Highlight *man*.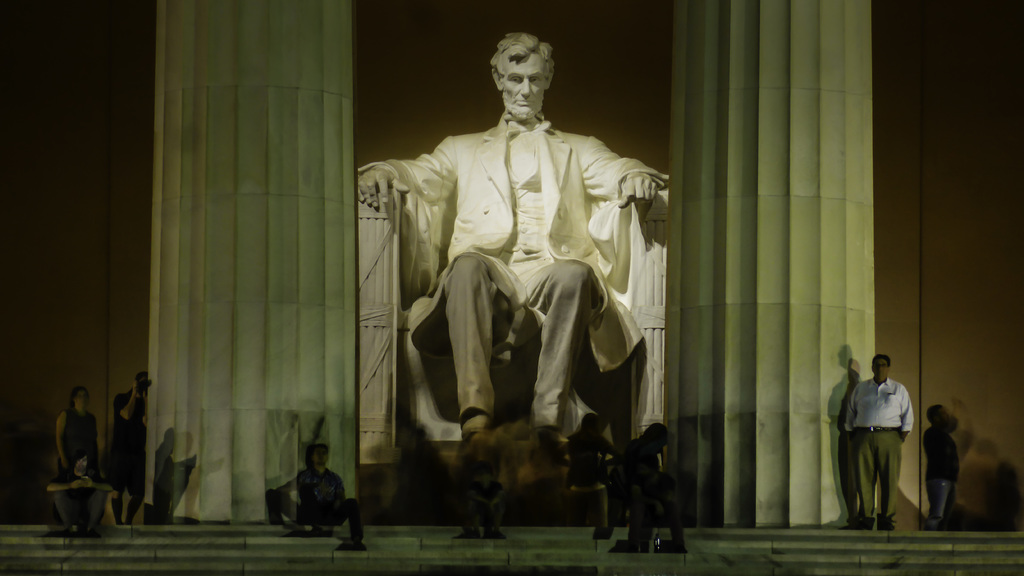
Highlighted region: <box>108,372,148,524</box>.
